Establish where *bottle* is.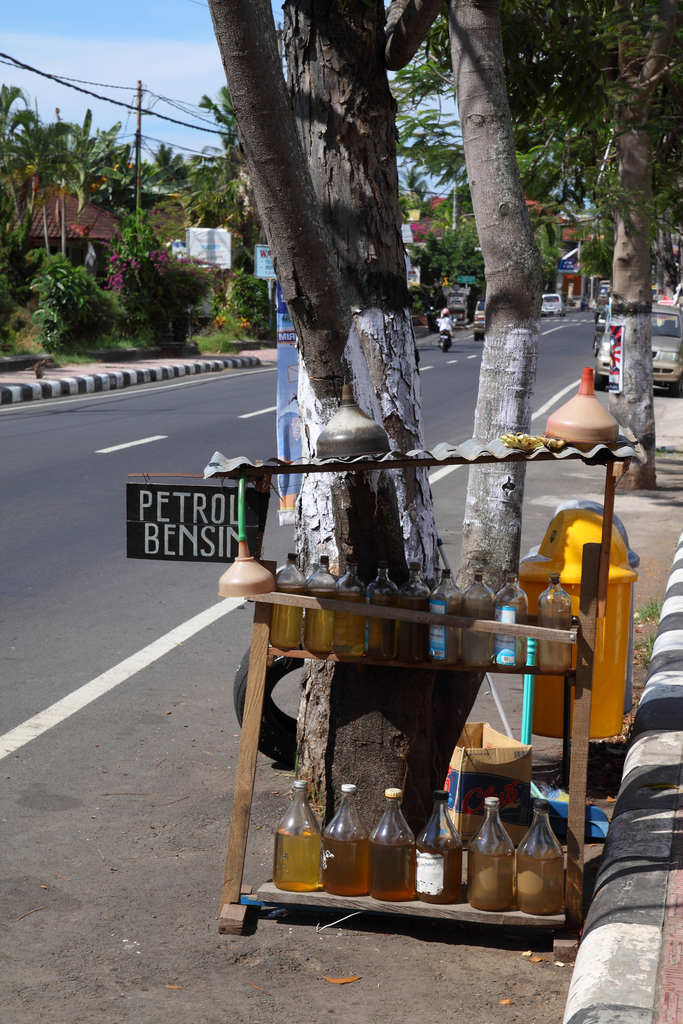
Established at rect(272, 552, 302, 650).
